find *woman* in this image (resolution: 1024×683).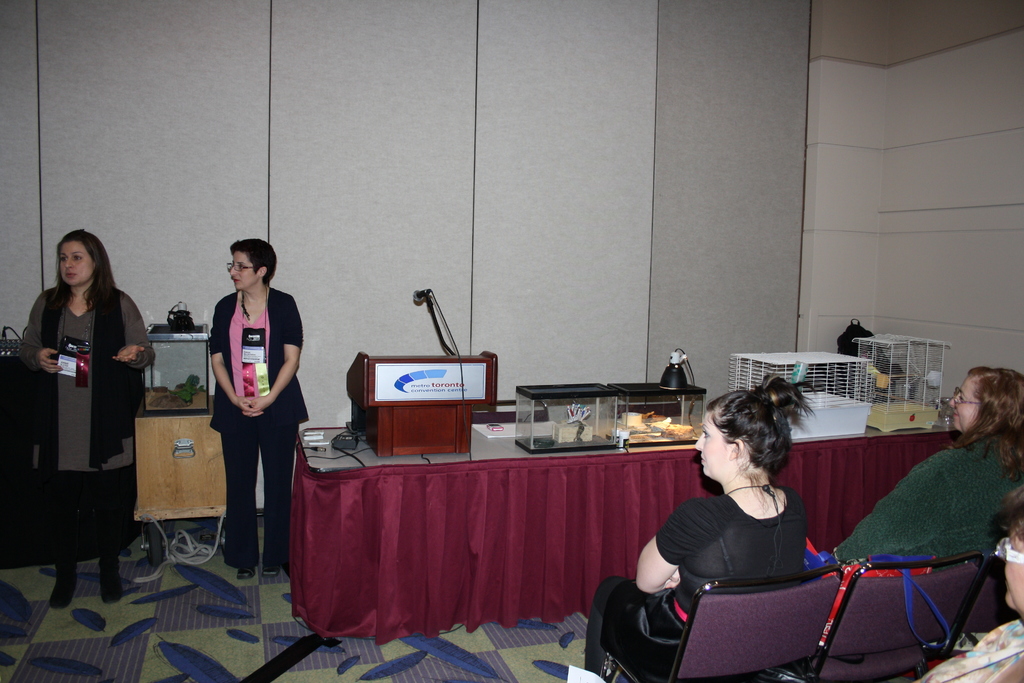
581,372,813,682.
